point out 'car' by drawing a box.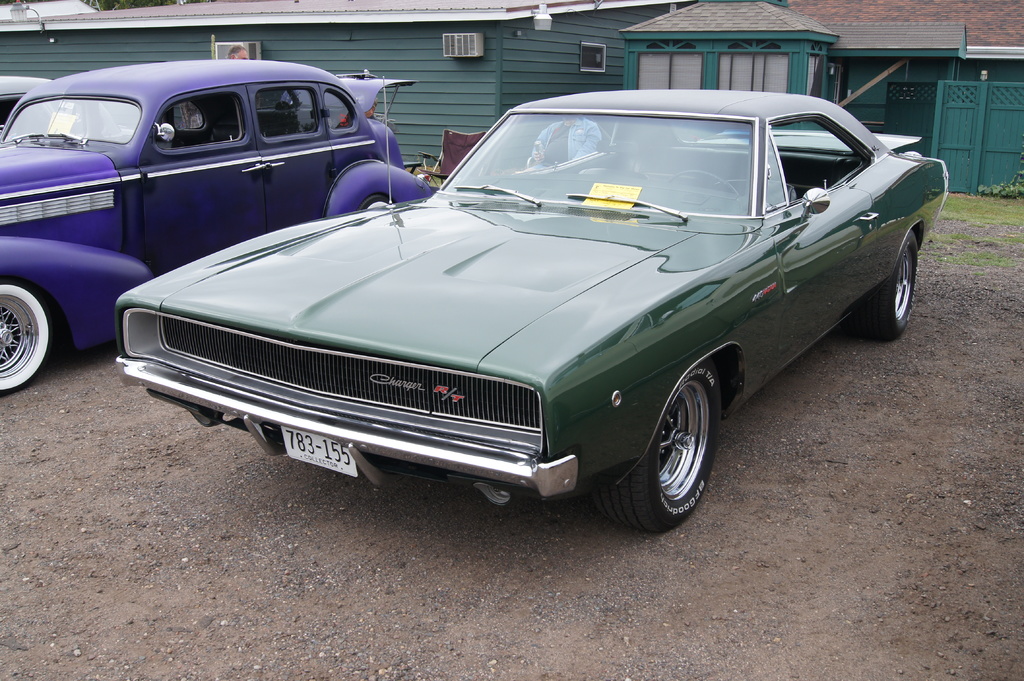
[left=108, top=92, right=929, bottom=529].
